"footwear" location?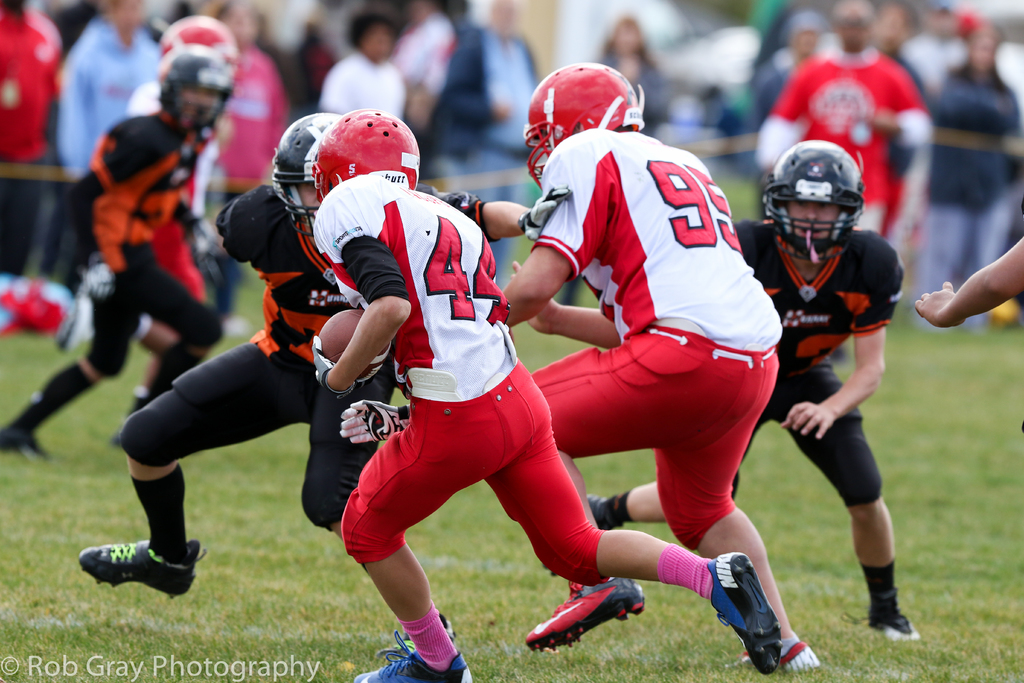
crop(838, 609, 924, 646)
